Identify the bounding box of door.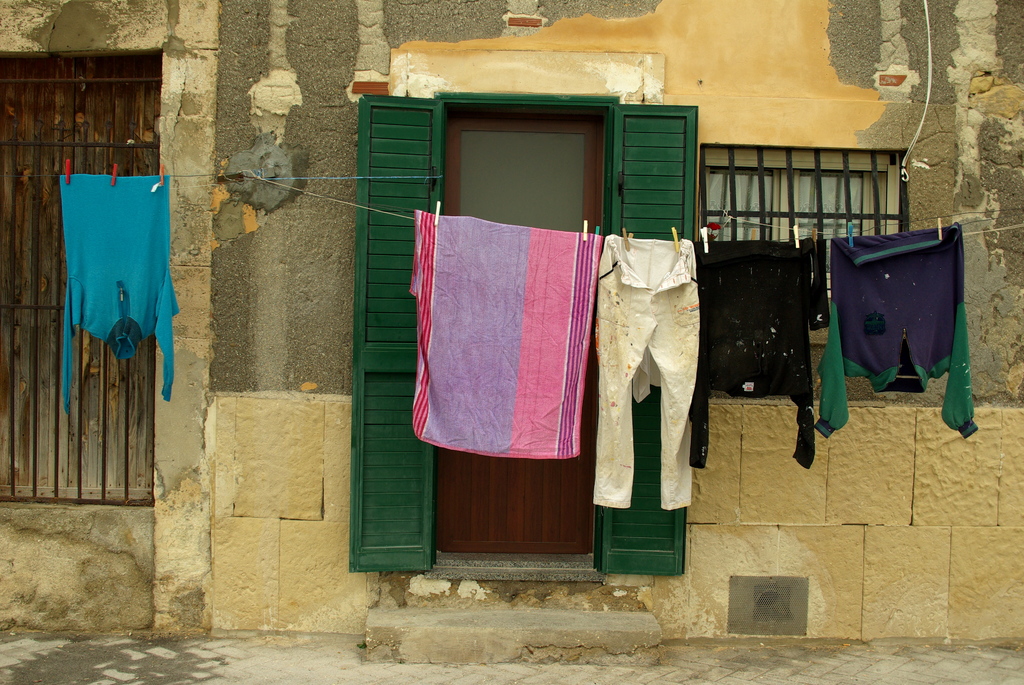
<region>598, 101, 701, 577</region>.
